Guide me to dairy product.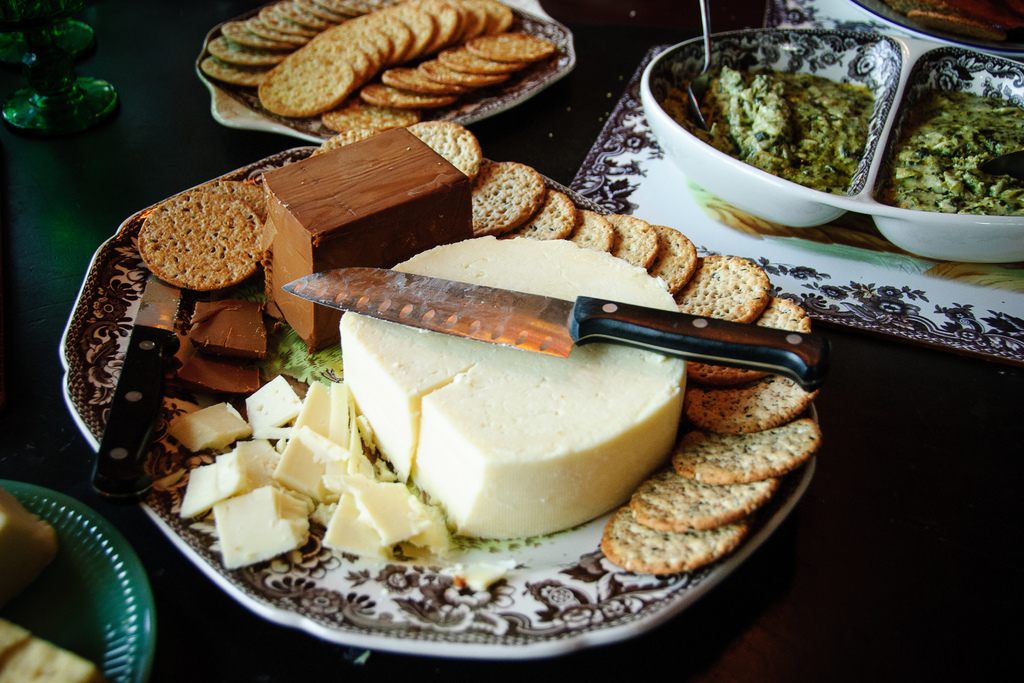
Guidance: x1=288, y1=393, x2=355, y2=506.
